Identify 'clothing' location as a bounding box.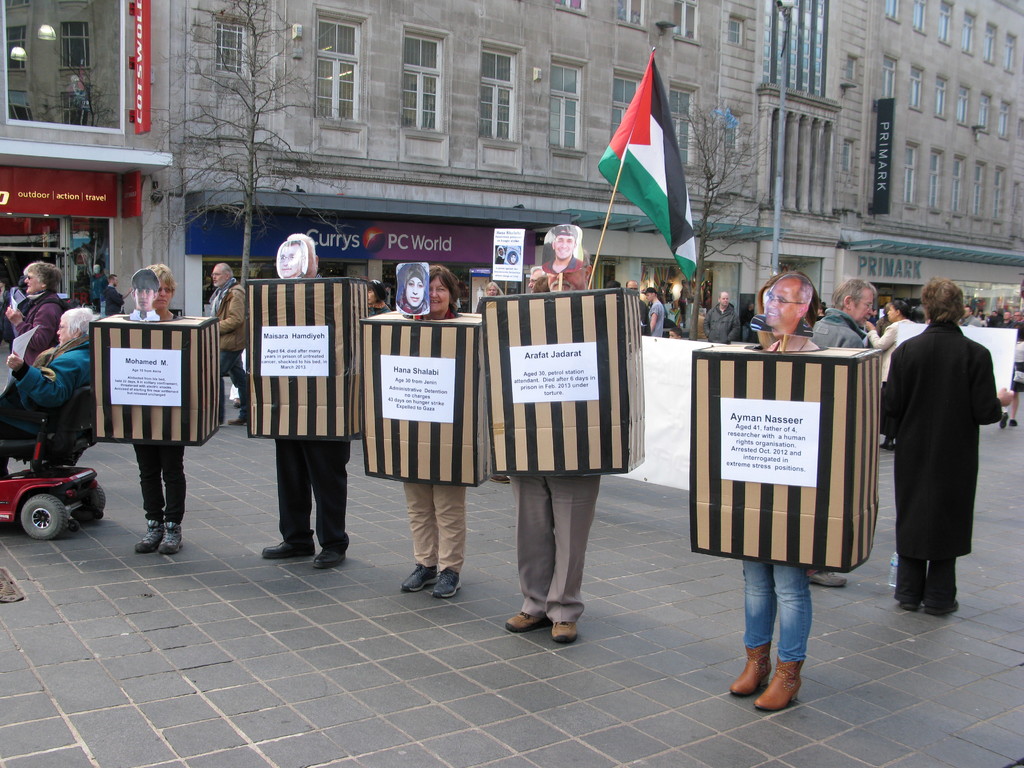
259 426 353 552.
